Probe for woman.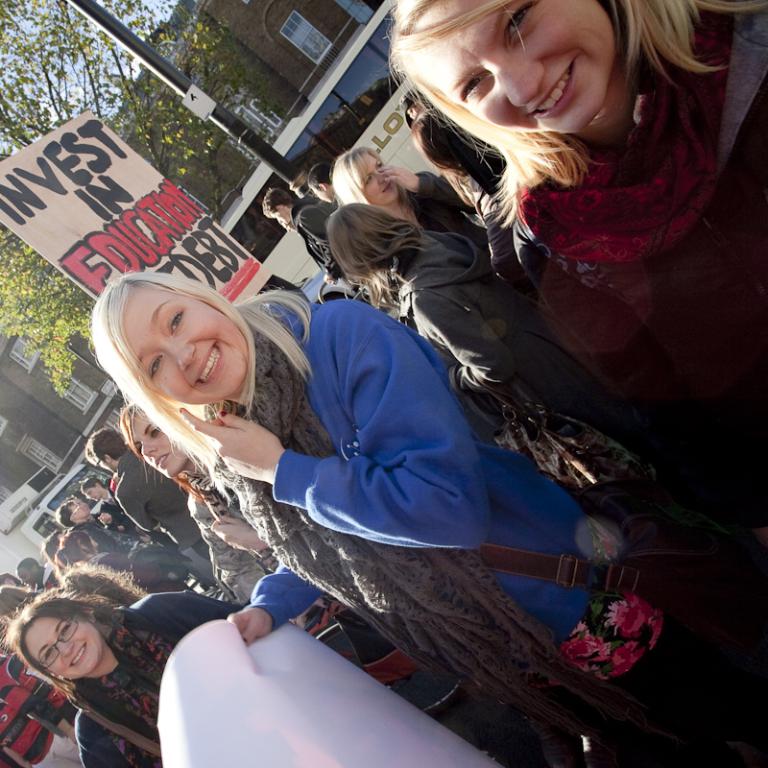
Probe result: [left=119, top=404, right=572, bottom=767].
